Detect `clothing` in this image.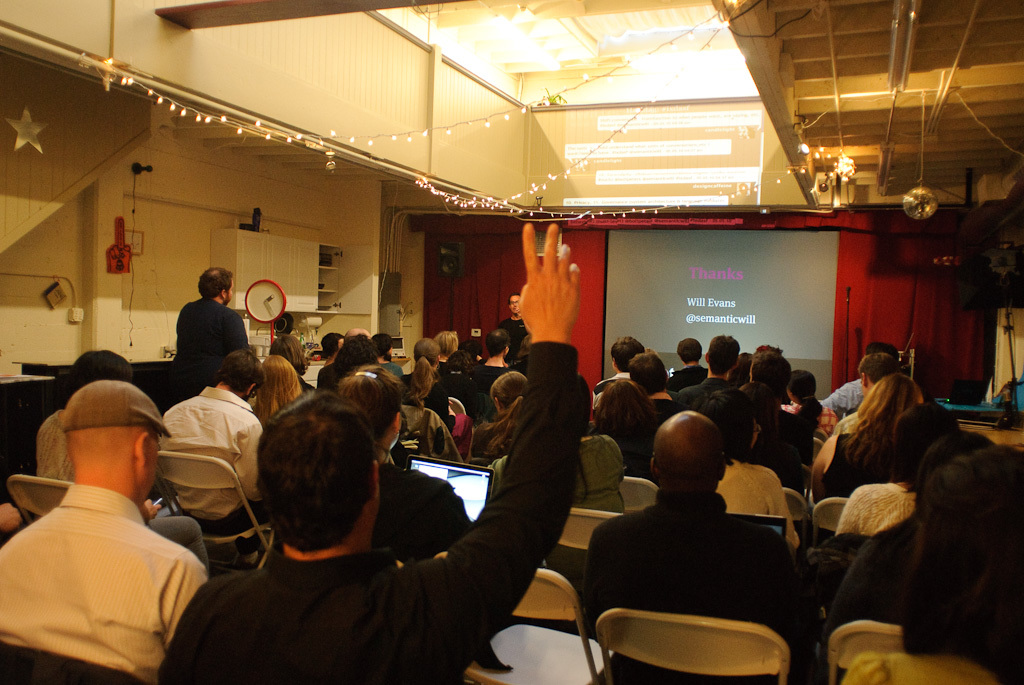
Detection: [x1=823, y1=432, x2=872, y2=500].
